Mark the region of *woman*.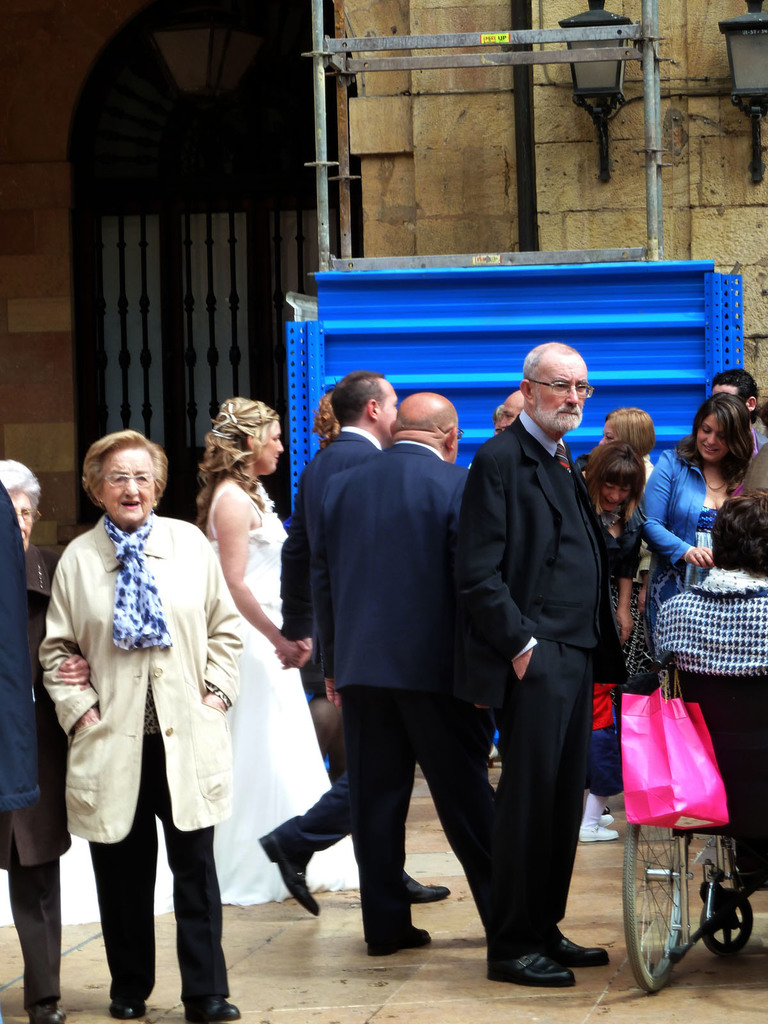
Region: bbox=[0, 382, 361, 937].
